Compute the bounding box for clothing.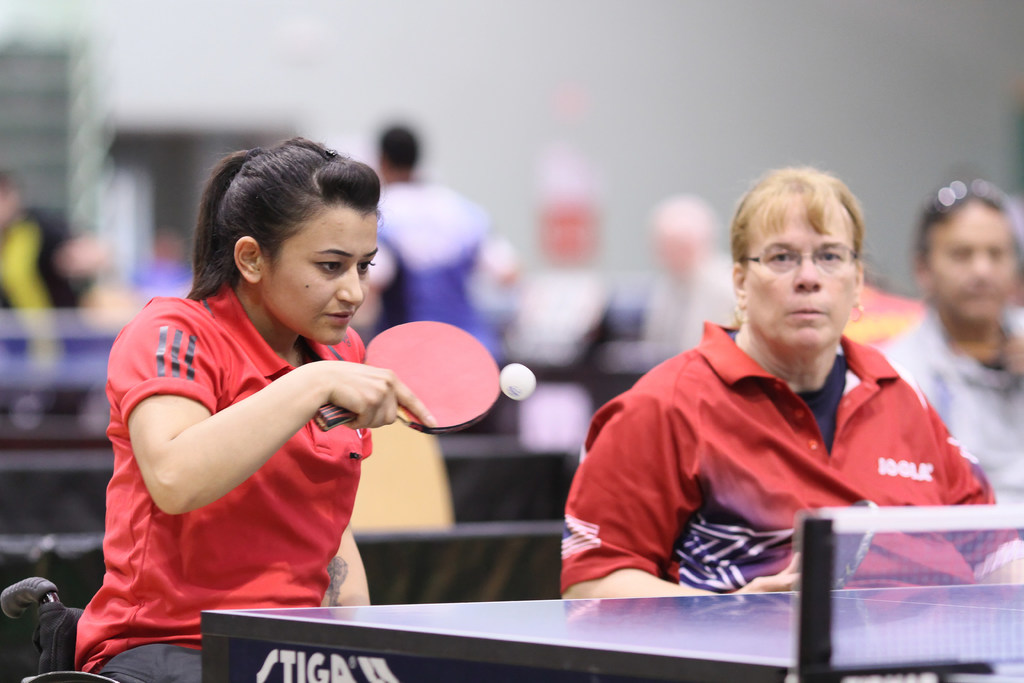
[81,284,390,682].
